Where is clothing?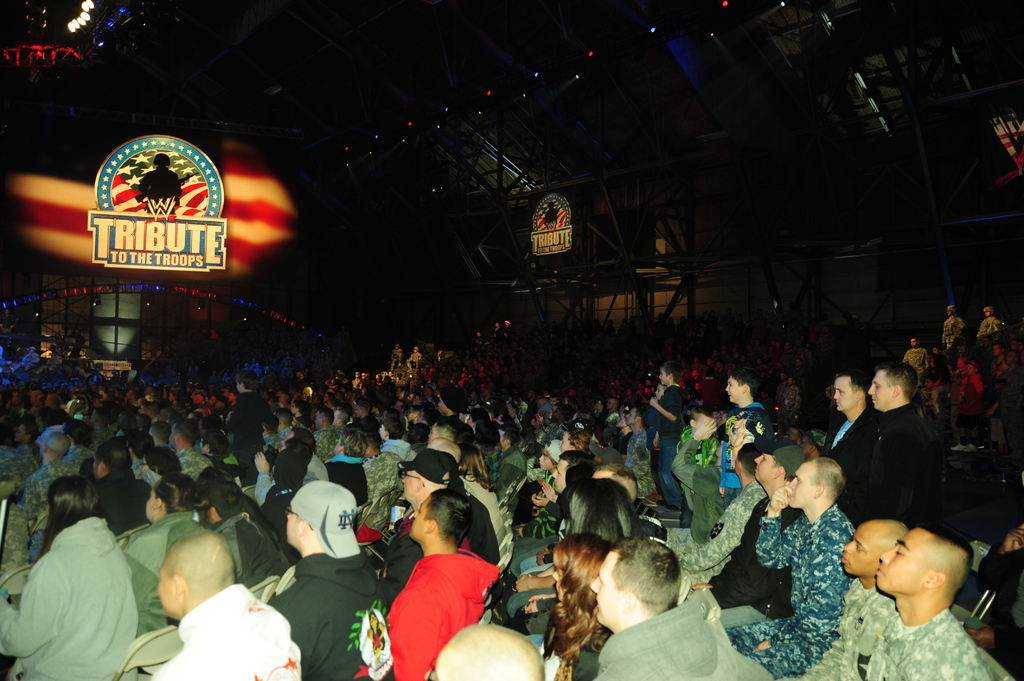
<region>525, 544, 556, 570</region>.
